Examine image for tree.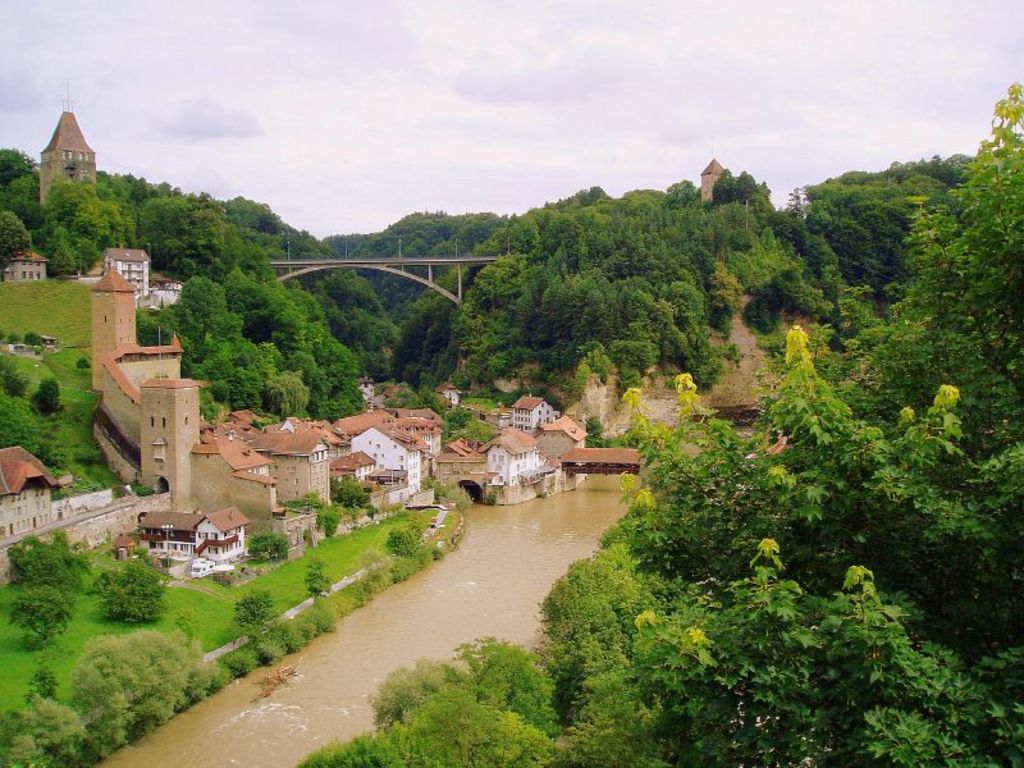
Examination result: <region>91, 558, 170, 623</region>.
